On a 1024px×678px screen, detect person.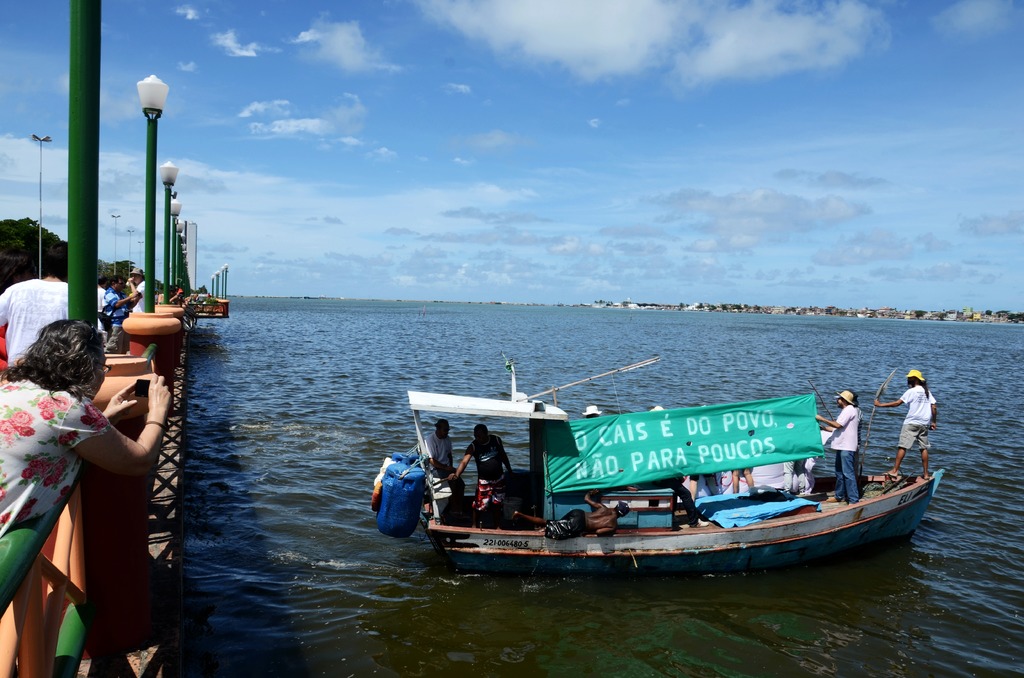
Rect(875, 366, 933, 491).
